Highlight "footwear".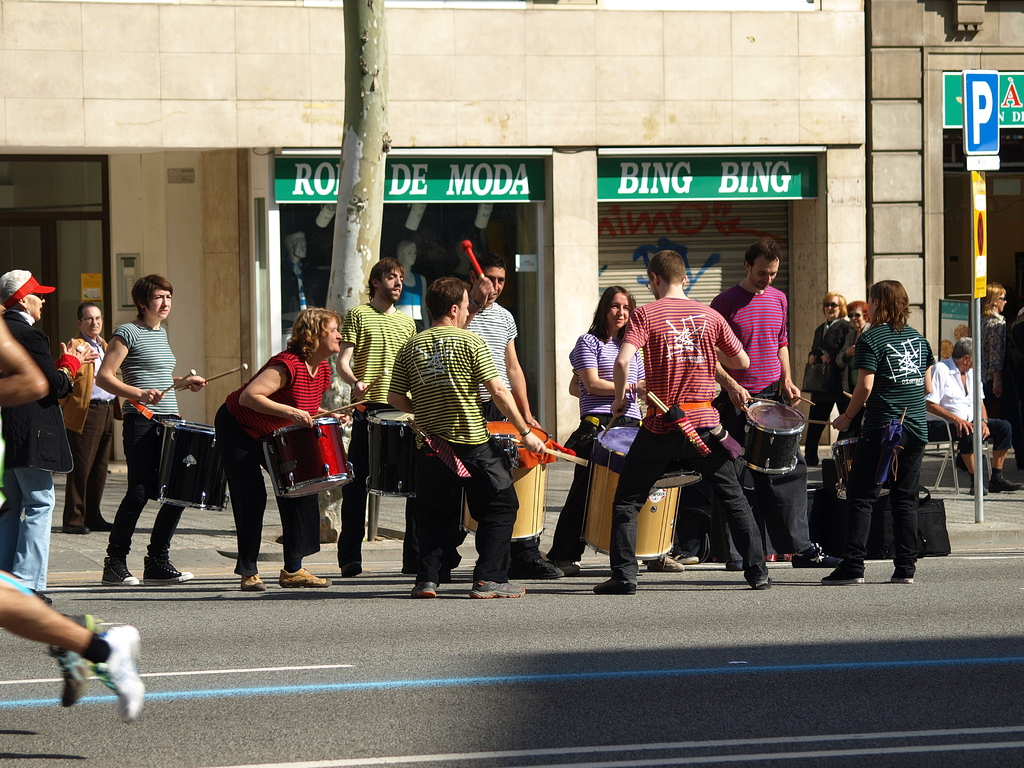
Highlighted region: box=[62, 526, 91, 533].
